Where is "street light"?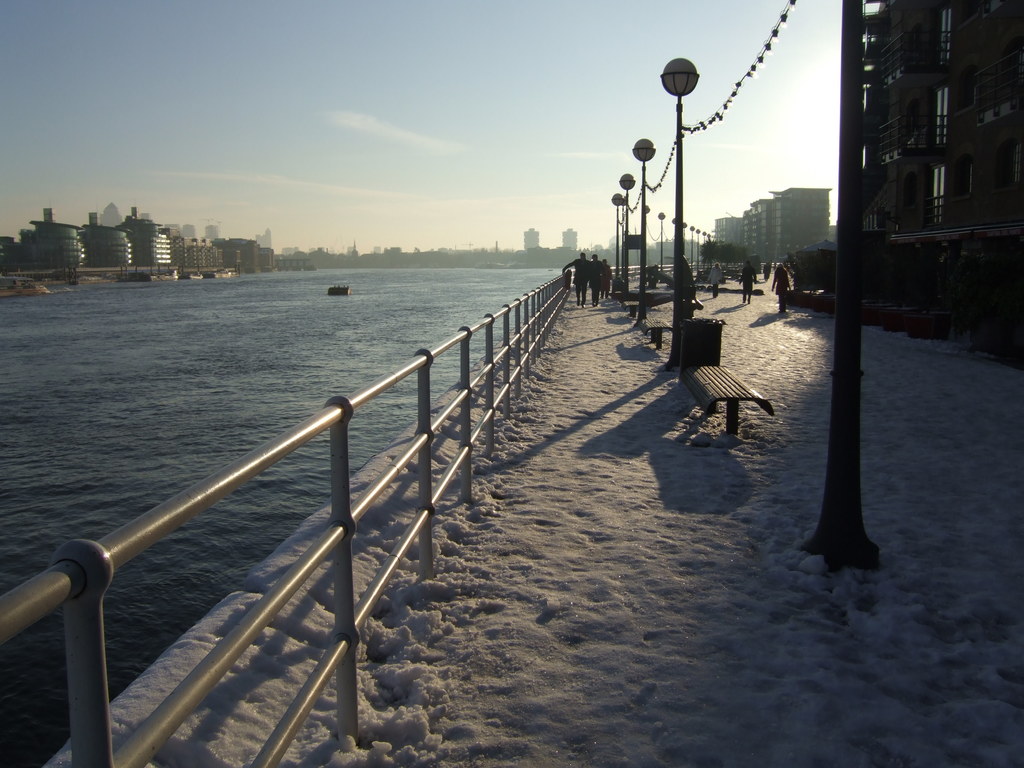
rect(609, 192, 621, 274).
